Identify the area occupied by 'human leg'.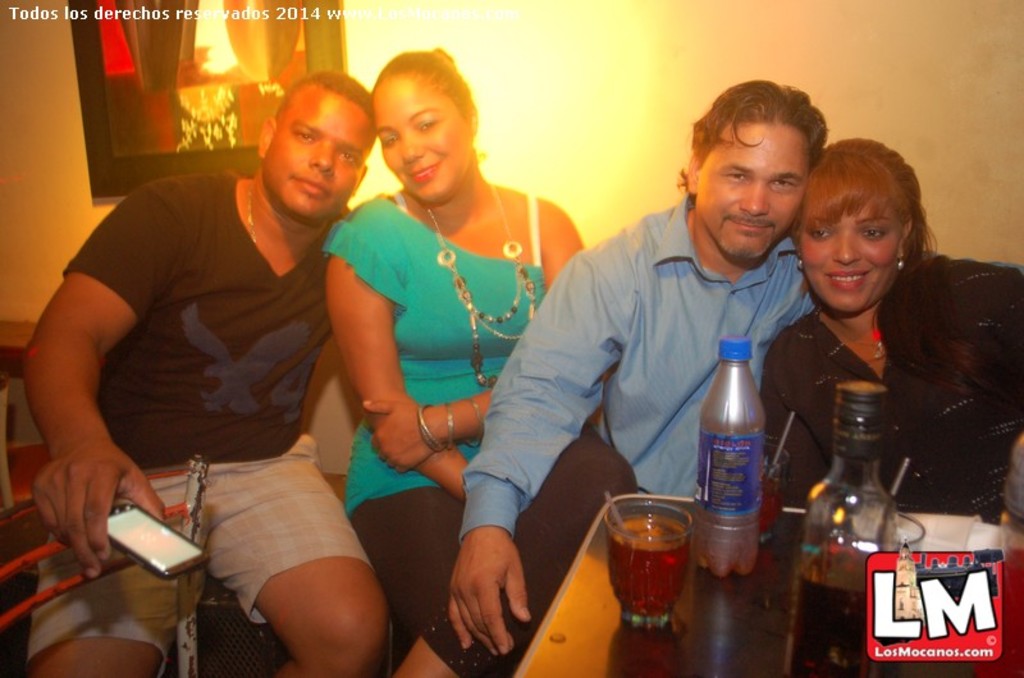
Area: box(347, 475, 488, 677).
